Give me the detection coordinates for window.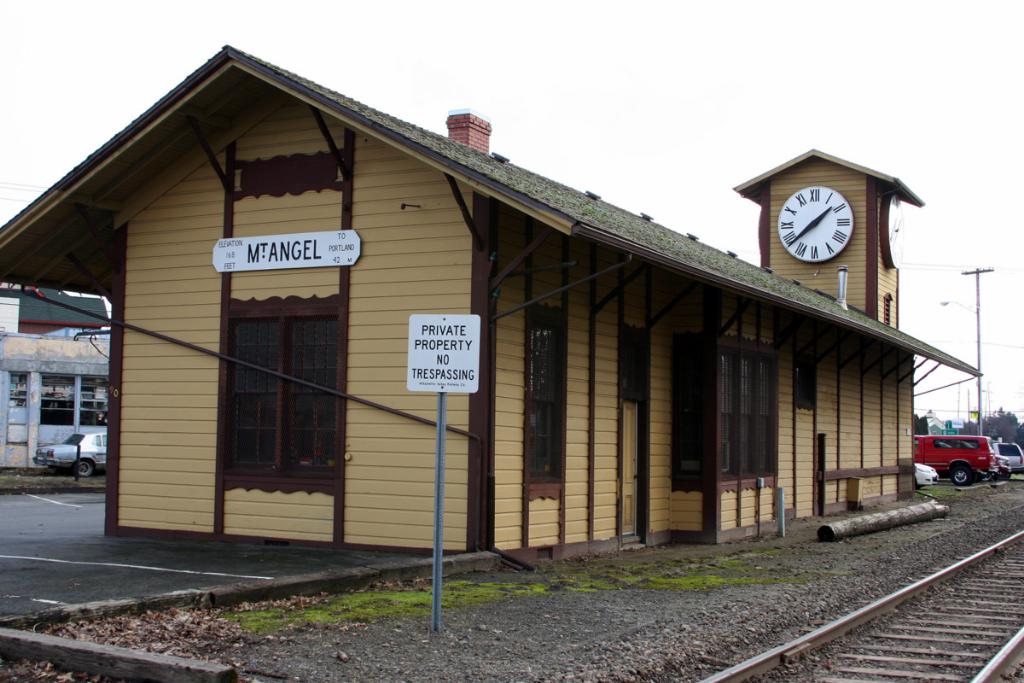
left=221, top=307, right=341, bottom=479.
